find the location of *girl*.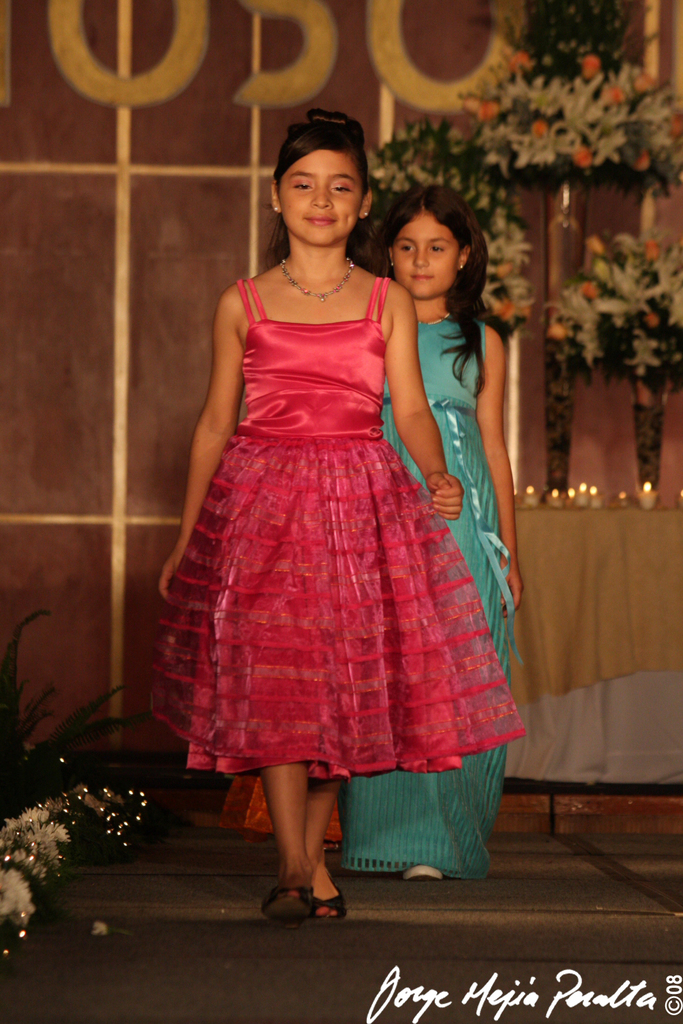
Location: 152/109/527/923.
